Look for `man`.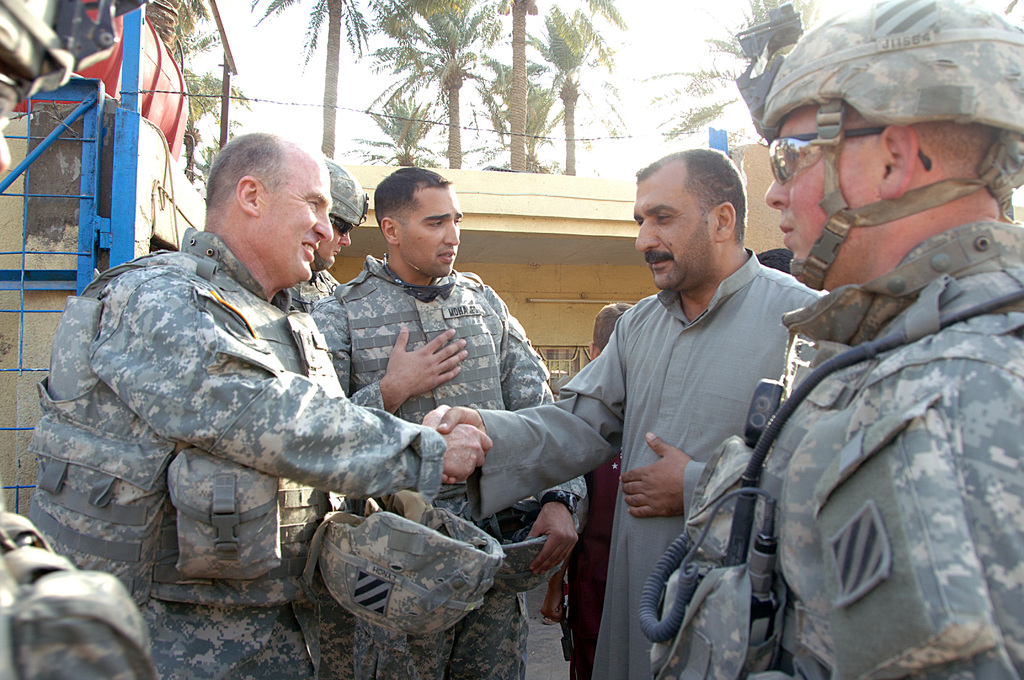
Found: rect(0, 506, 161, 679).
